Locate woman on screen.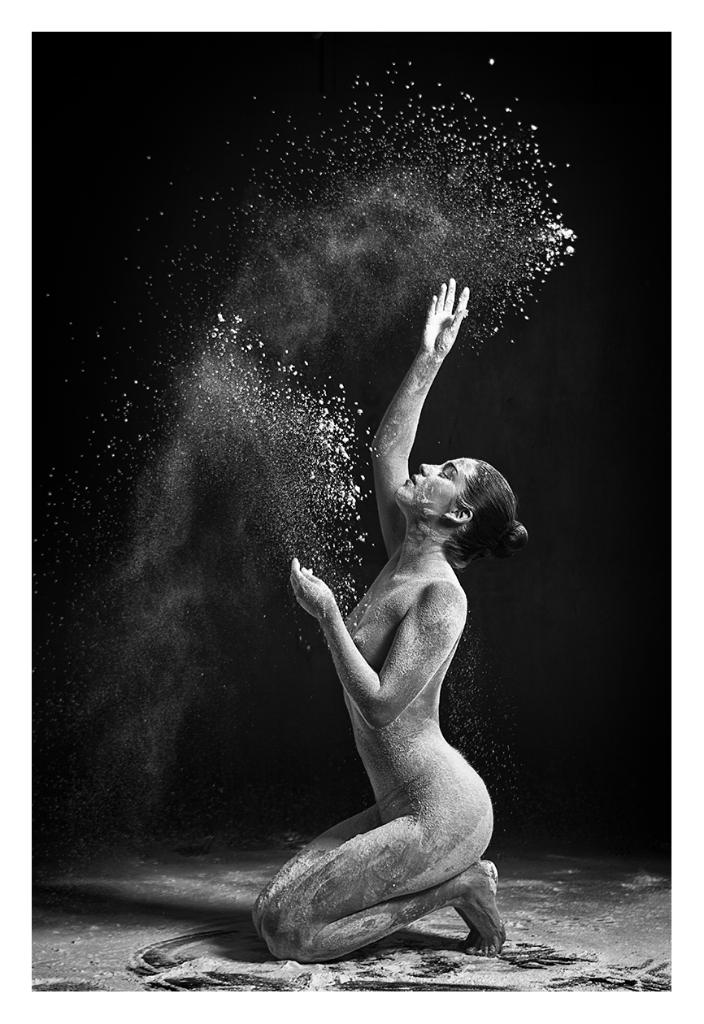
On screen at Rect(255, 264, 513, 956).
